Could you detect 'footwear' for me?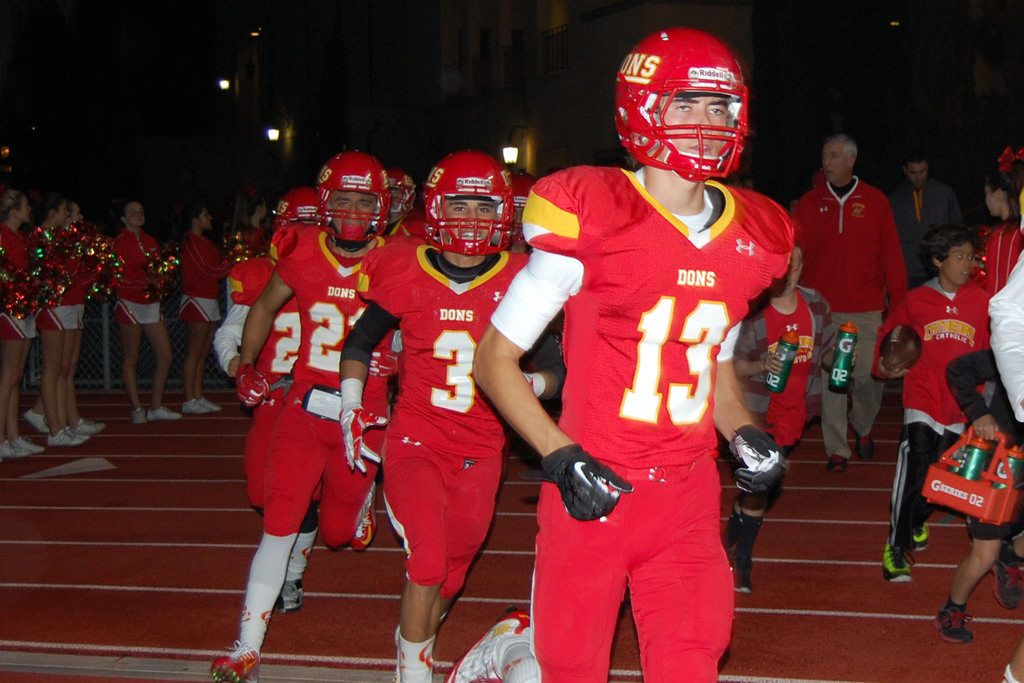
Detection result: crop(205, 395, 223, 413).
